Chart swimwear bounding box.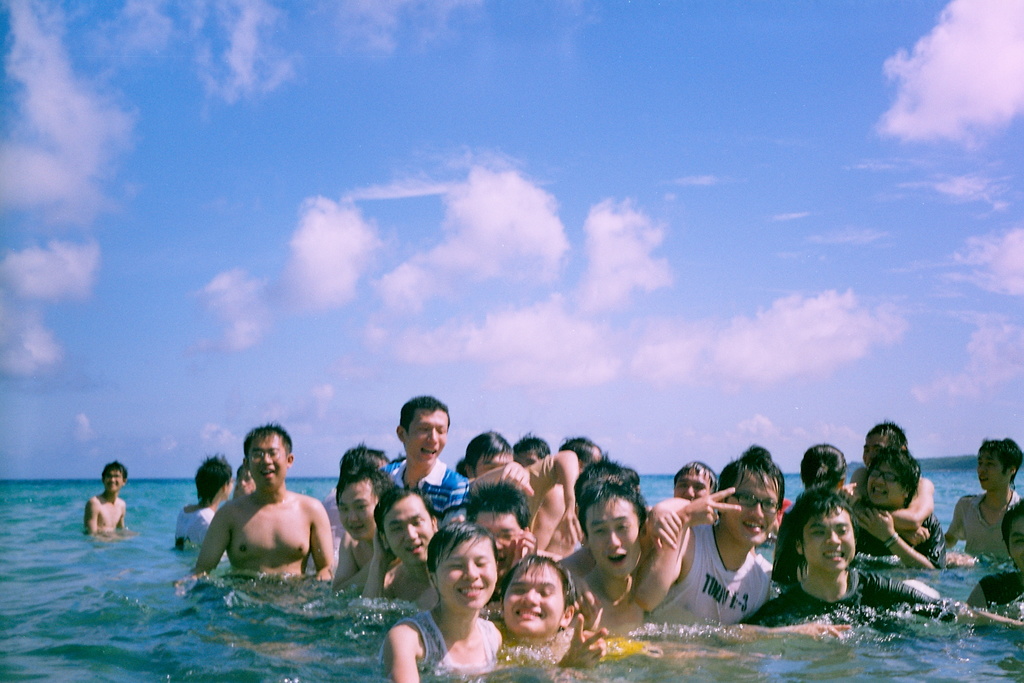
Charted: rect(379, 612, 501, 674).
